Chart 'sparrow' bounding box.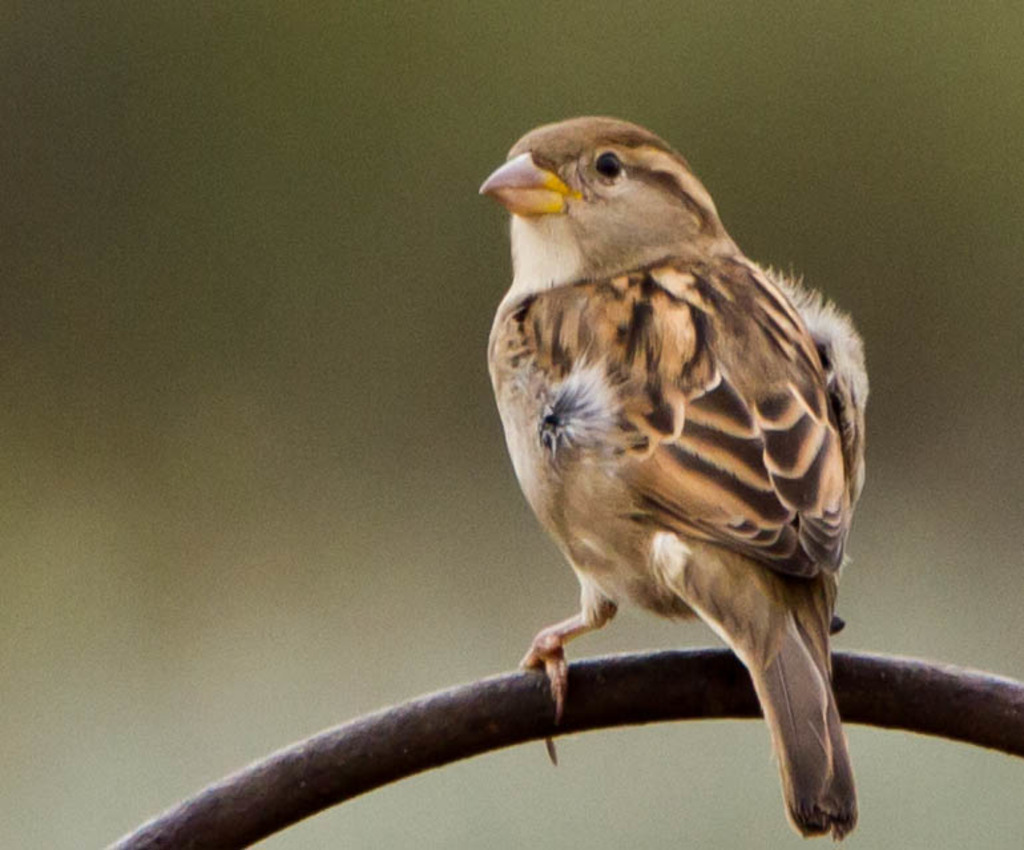
Charted: <bbox>476, 117, 870, 841</bbox>.
